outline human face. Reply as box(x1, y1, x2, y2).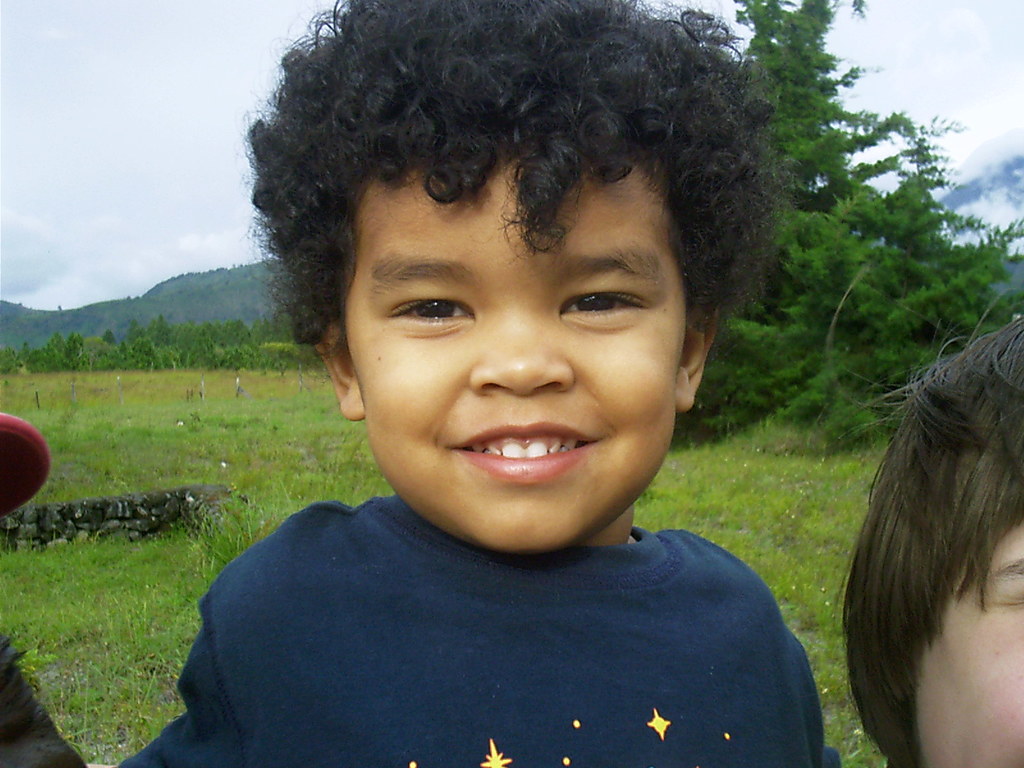
box(915, 526, 1023, 767).
